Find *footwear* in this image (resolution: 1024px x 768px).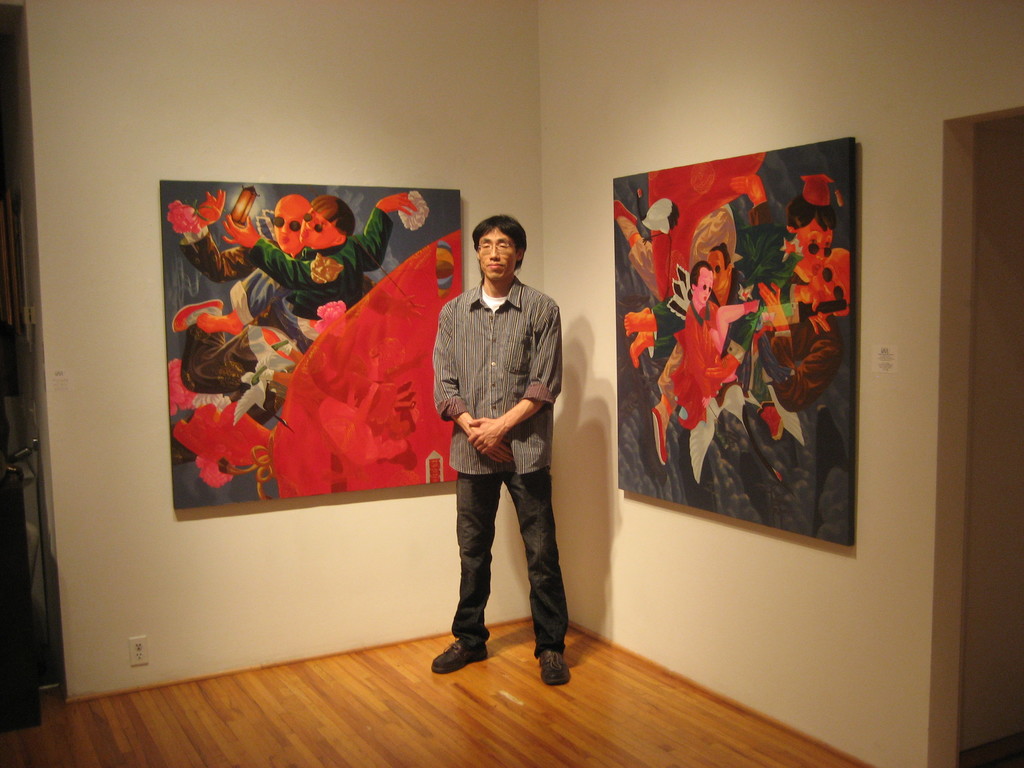
[left=614, top=199, right=636, bottom=224].
